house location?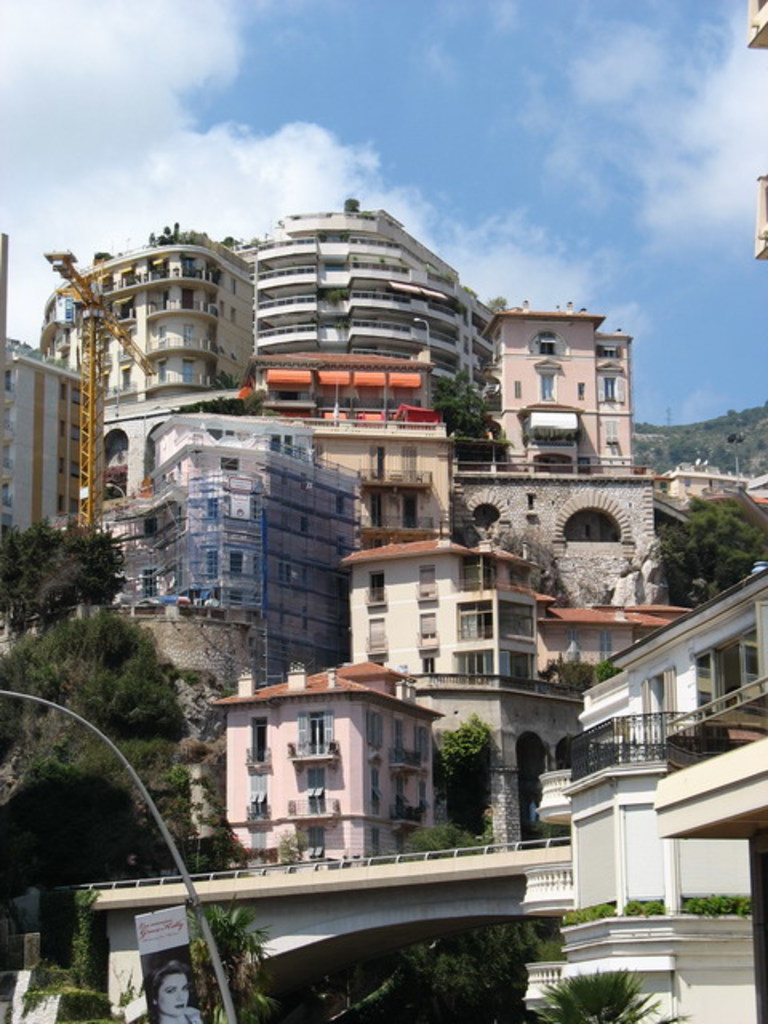
Rect(189, 651, 544, 870)
